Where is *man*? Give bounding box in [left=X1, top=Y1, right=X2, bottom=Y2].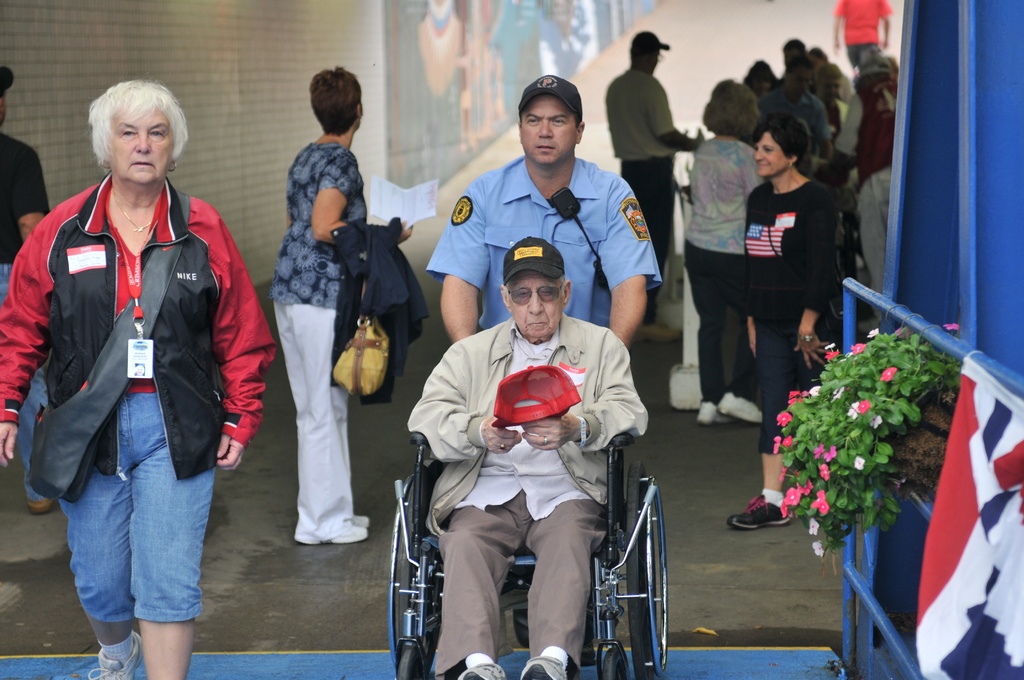
[left=0, top=67, right=48, bottom=516].
